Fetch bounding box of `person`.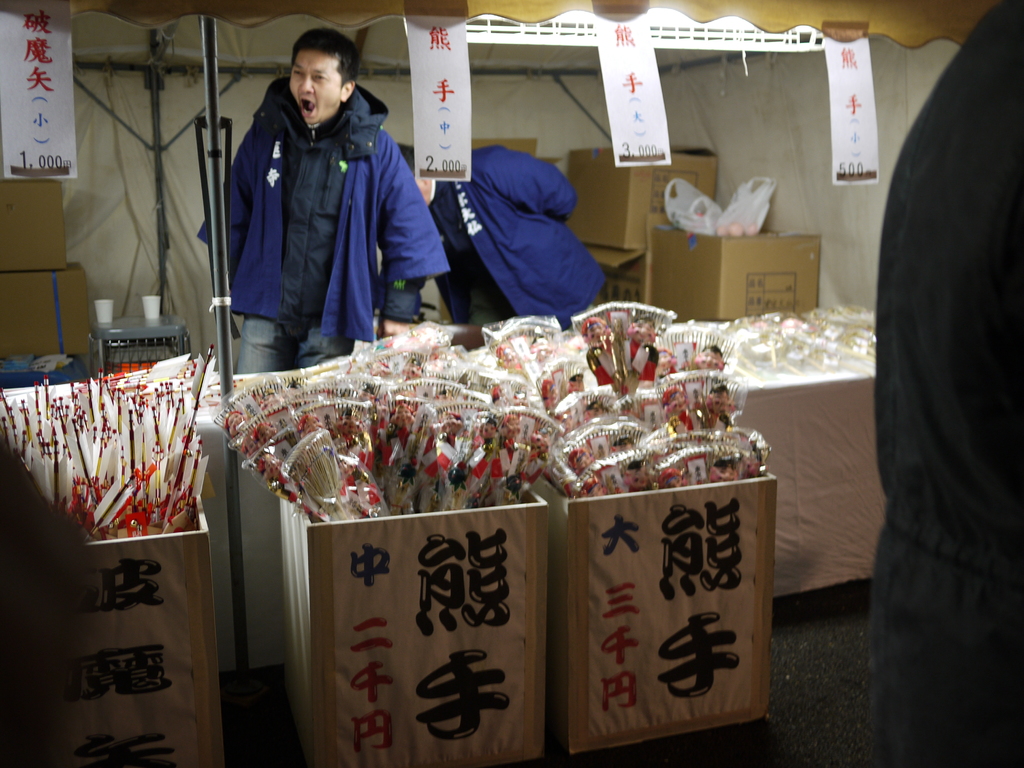
Bbox: detection(382, 139, 606, 319).
